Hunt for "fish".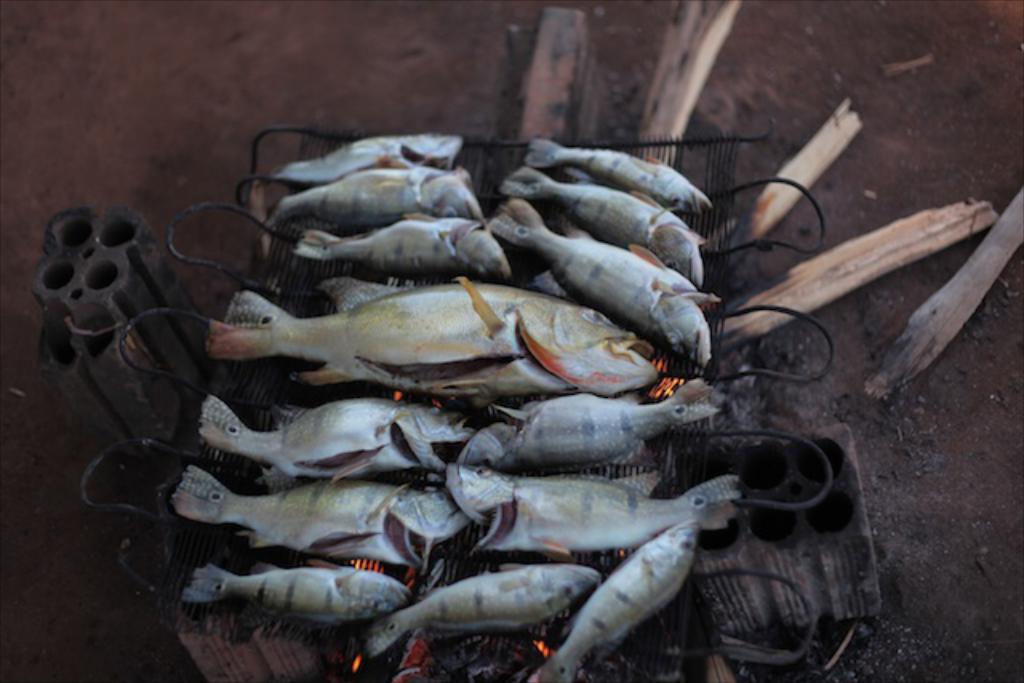
Hunted down at 542 518 706 681.
